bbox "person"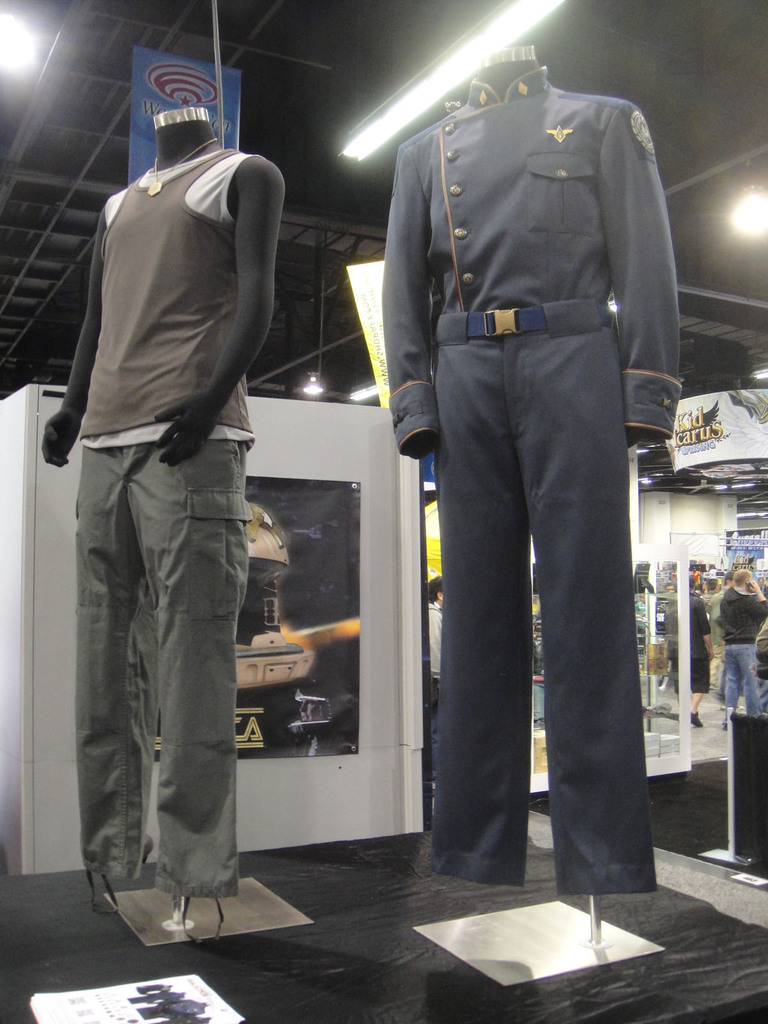
bbox=(429, 573, 445, 783)
